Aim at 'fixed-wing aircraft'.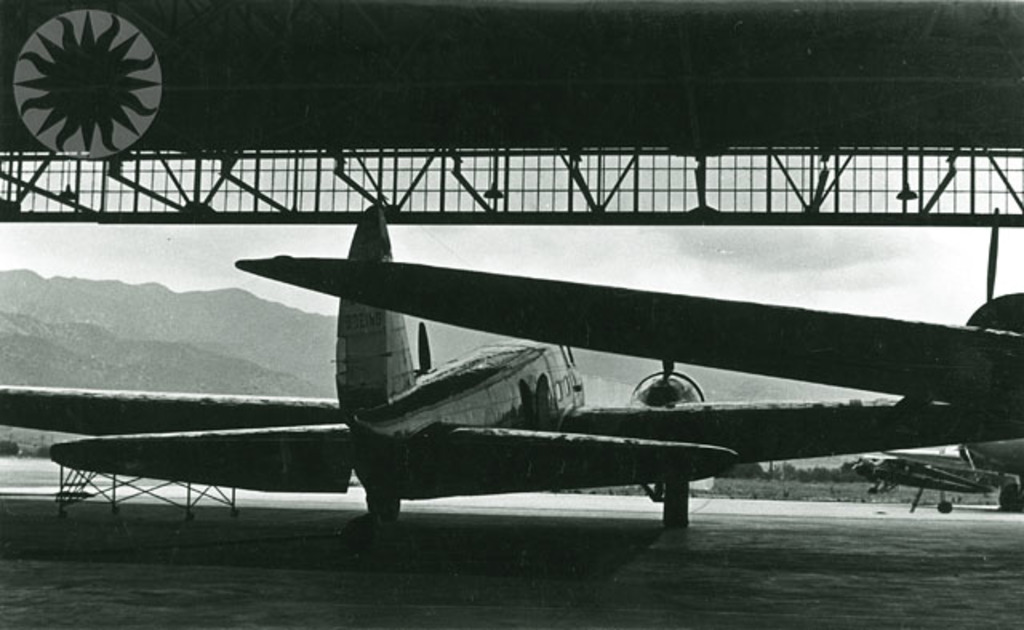
Aimed at {"x1": 835, "y1": 453, "x2": 997, "y2": 515}.
